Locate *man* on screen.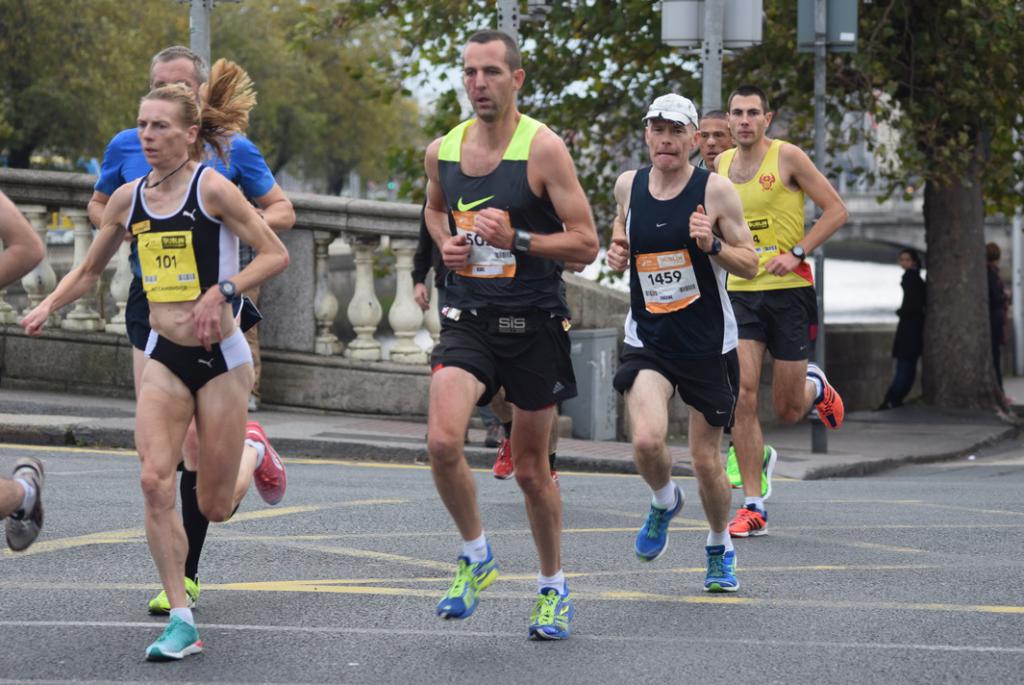
On screen at rect(397, 49, 599, 605).
